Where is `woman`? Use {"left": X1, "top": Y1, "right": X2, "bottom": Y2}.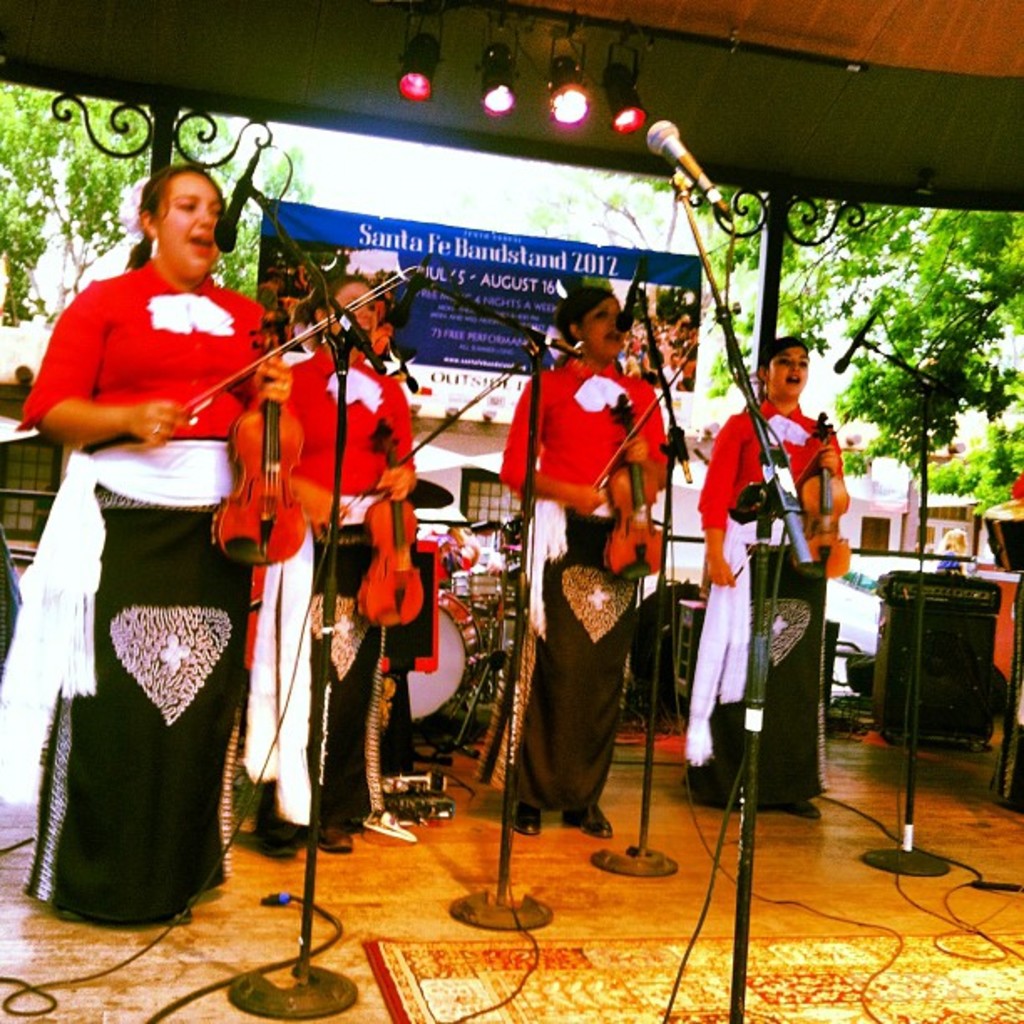
{"left": 256, "top": 271, "right": 418, "bottom": 865}.
